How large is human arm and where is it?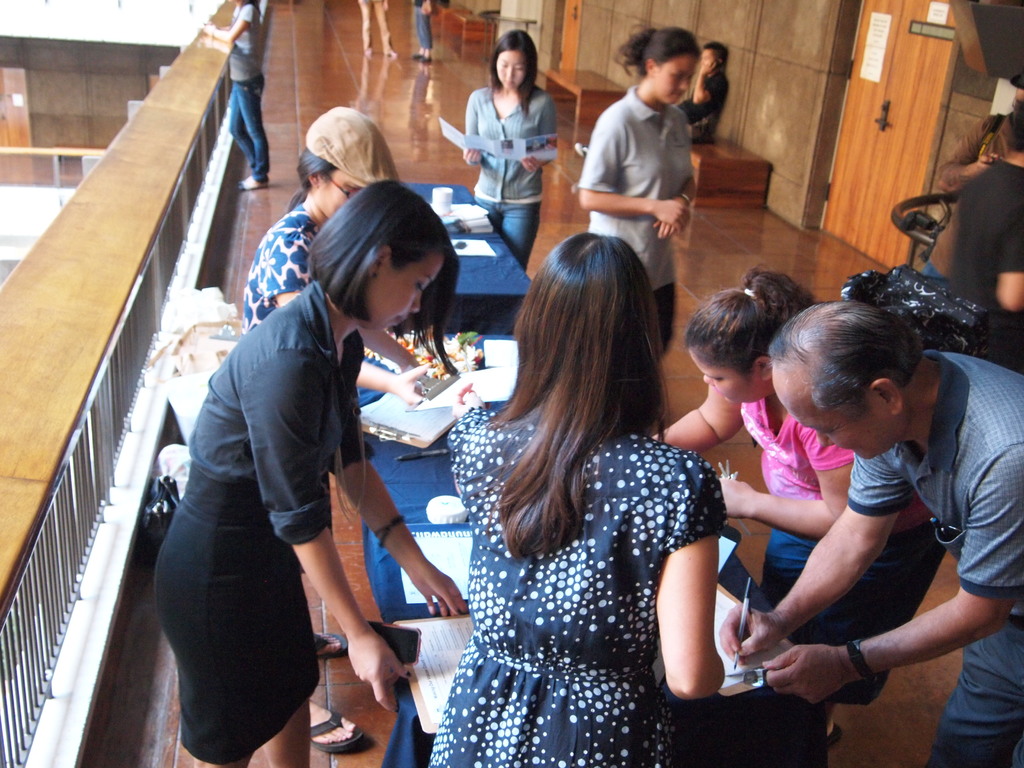
Bounding box: (x1=710, y1=451, x2=916, y2=665).
